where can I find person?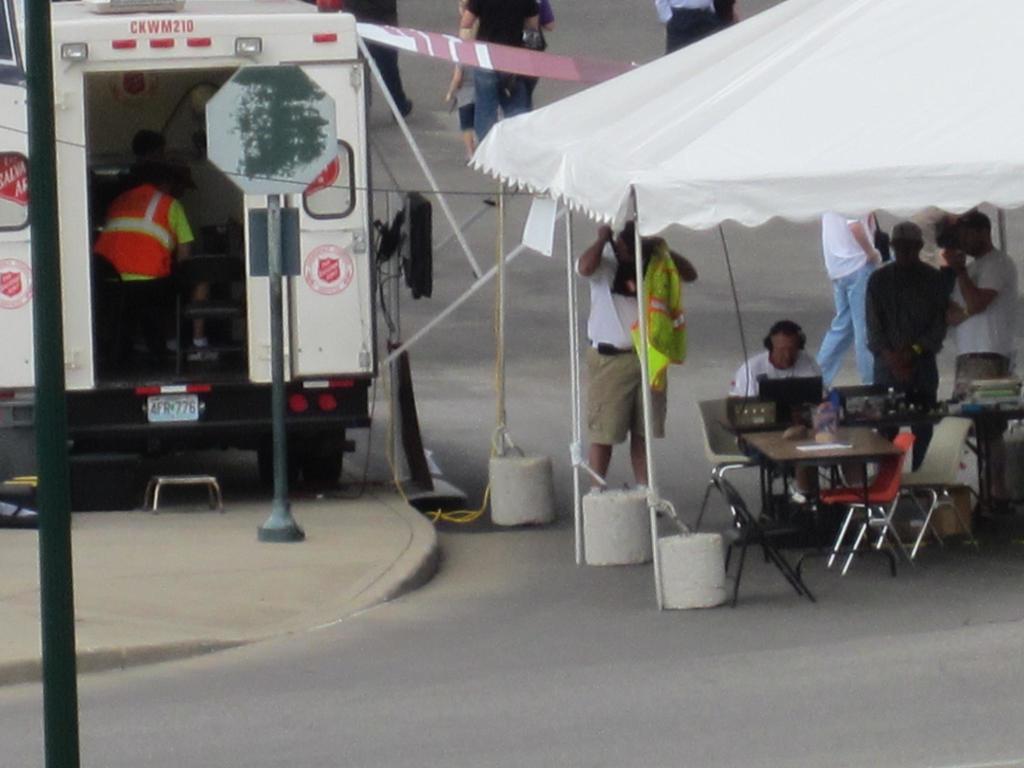
You can find it at locate(573, 218, 700, 494).
